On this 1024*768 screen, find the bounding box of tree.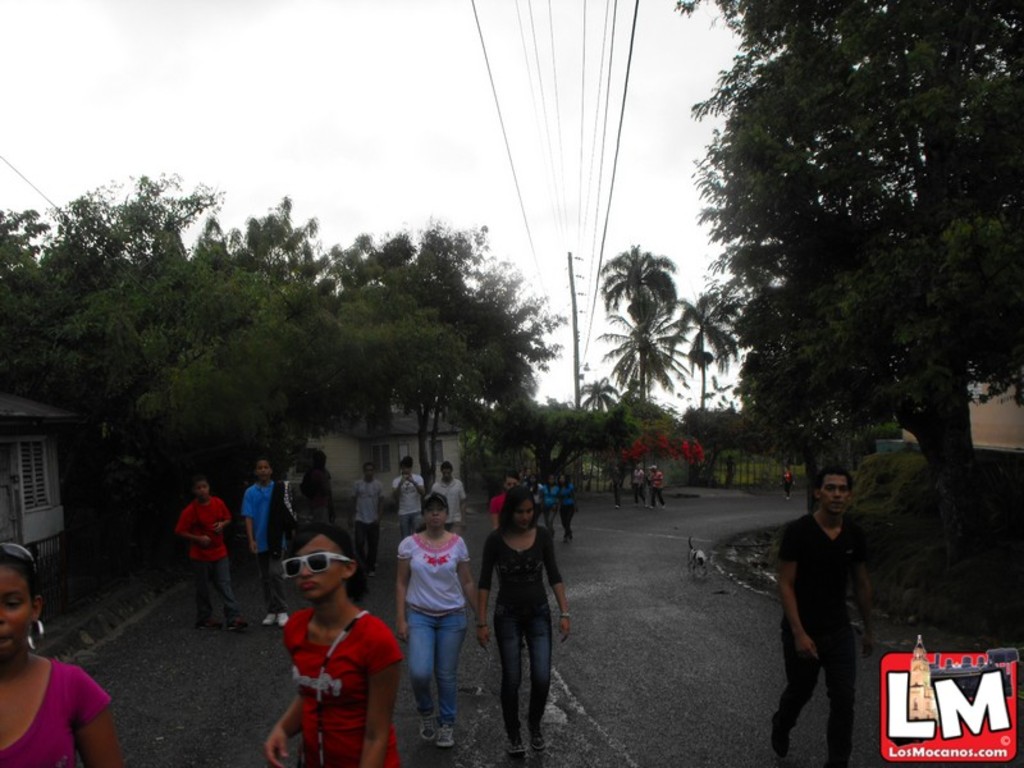
Bounding box: [left=600, top=247, right=680, bottom=404].
